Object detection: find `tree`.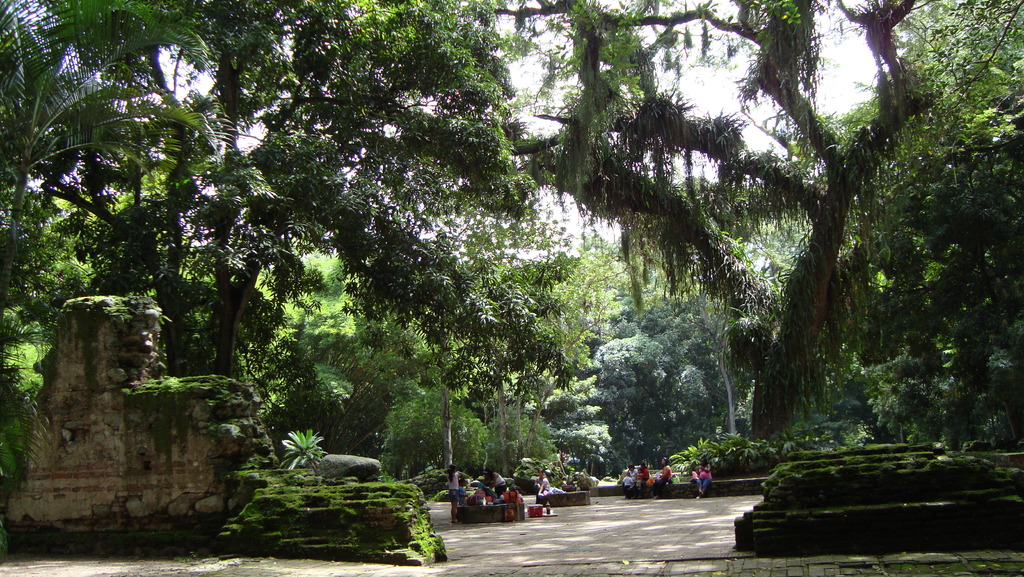
<region>0, 0, 236, 336</region>.
